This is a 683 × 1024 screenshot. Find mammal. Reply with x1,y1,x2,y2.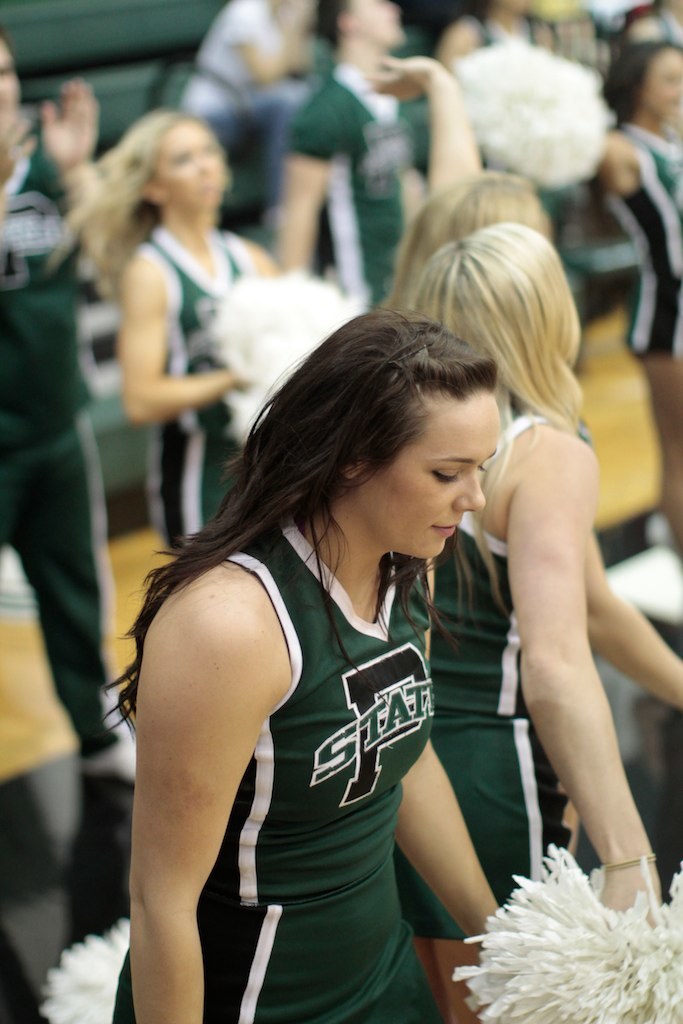
93,306,505,1023.
